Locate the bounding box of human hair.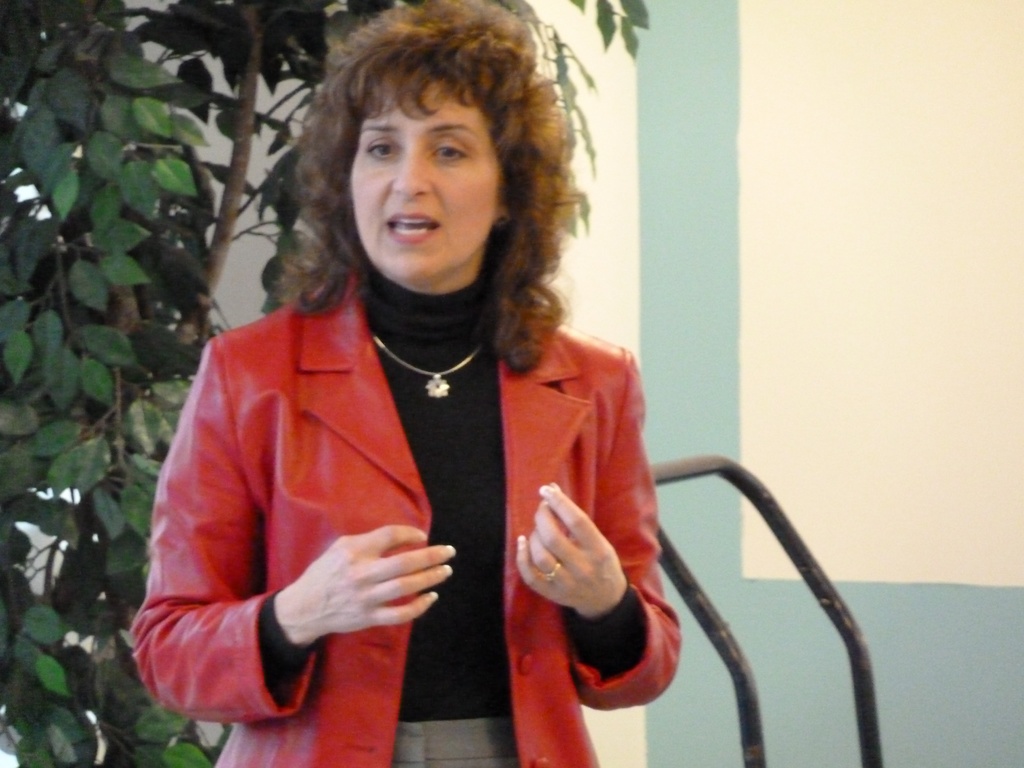
Bounding box: {"left": 275, "top": 15, "right": 579, "bottom": 367}.
